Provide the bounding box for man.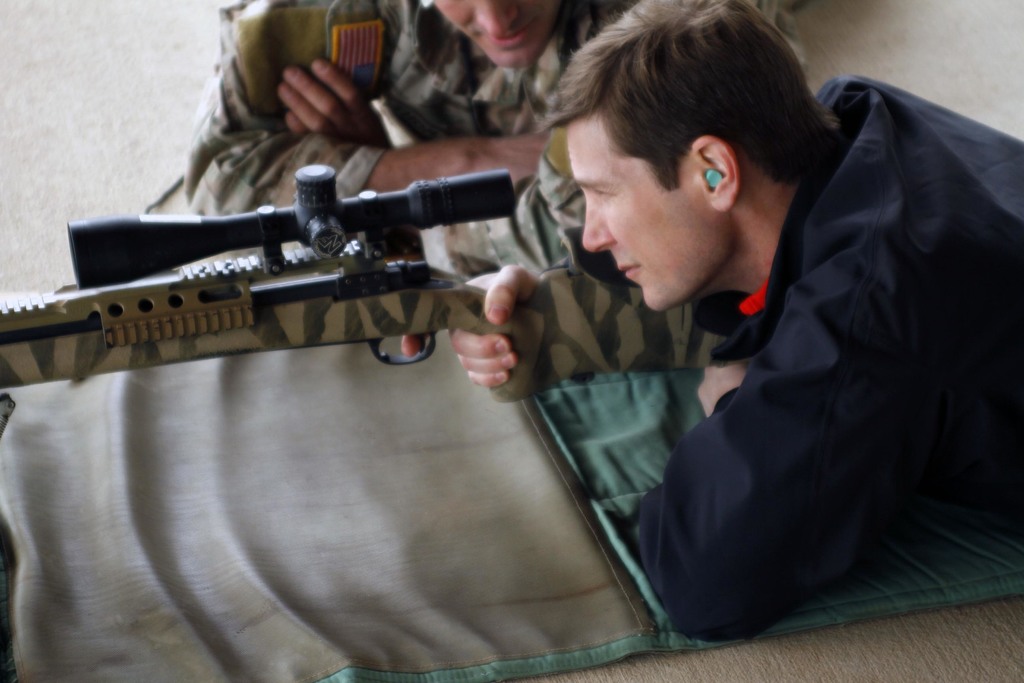
177,0,811,235.
